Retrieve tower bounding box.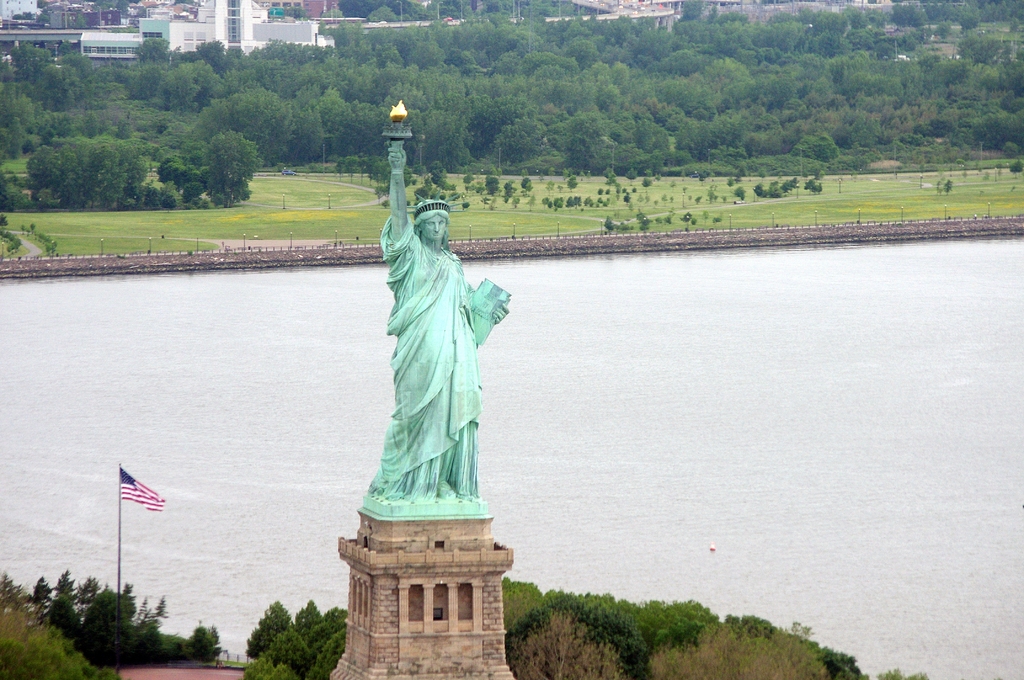
Bounding box: <bbox>340, 98, 519, 679</bbox>.
